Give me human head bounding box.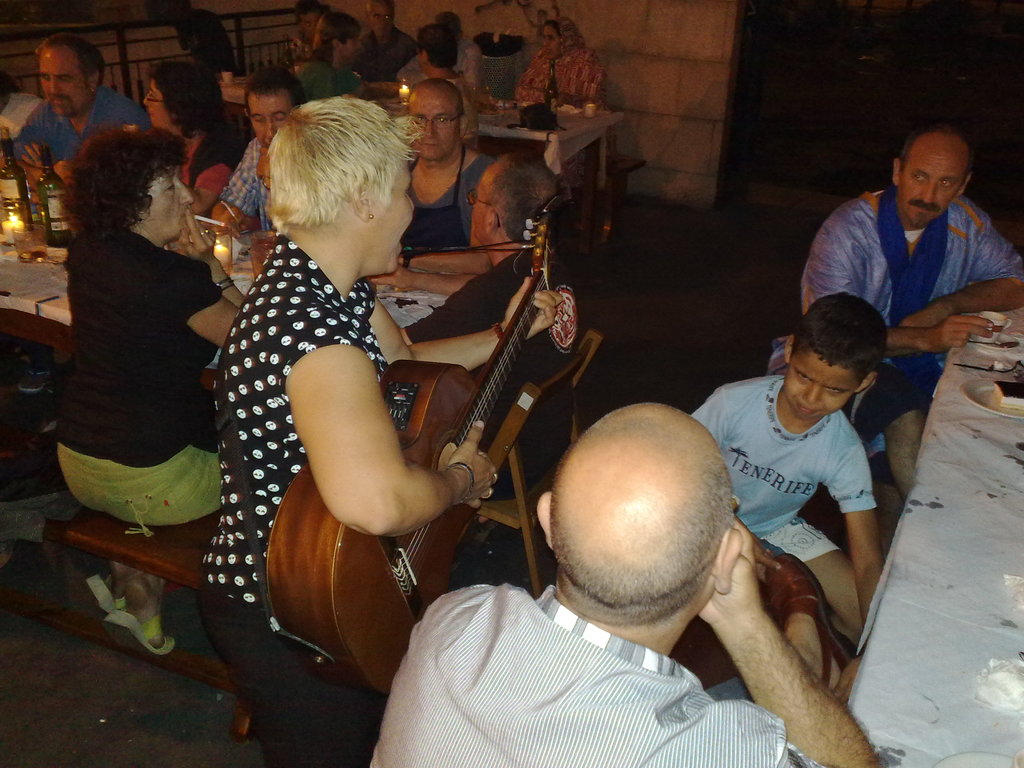
bbox(35, 31, 104, 121).
